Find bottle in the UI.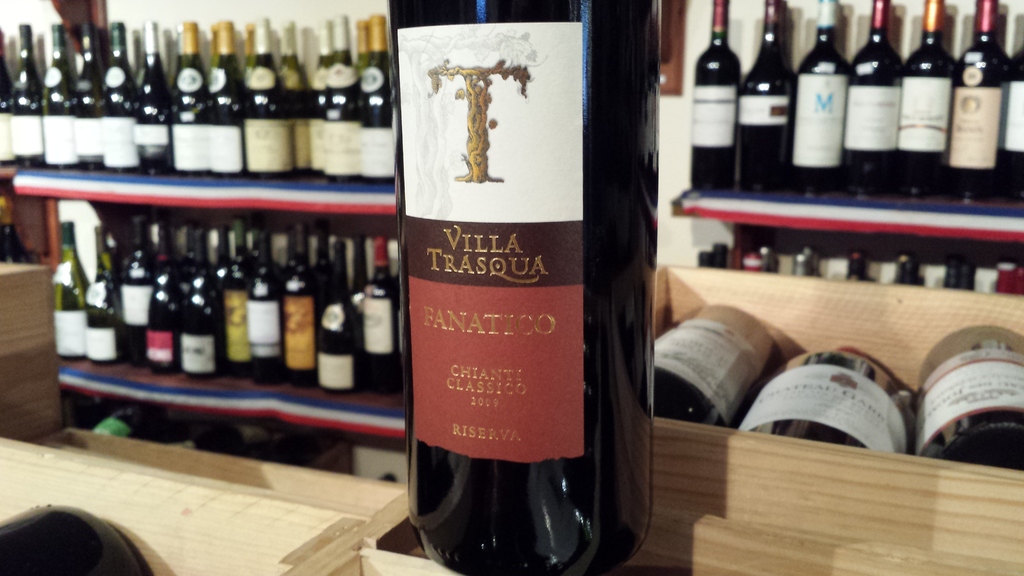
UI element at BBox(845, 253, 884, 289).
